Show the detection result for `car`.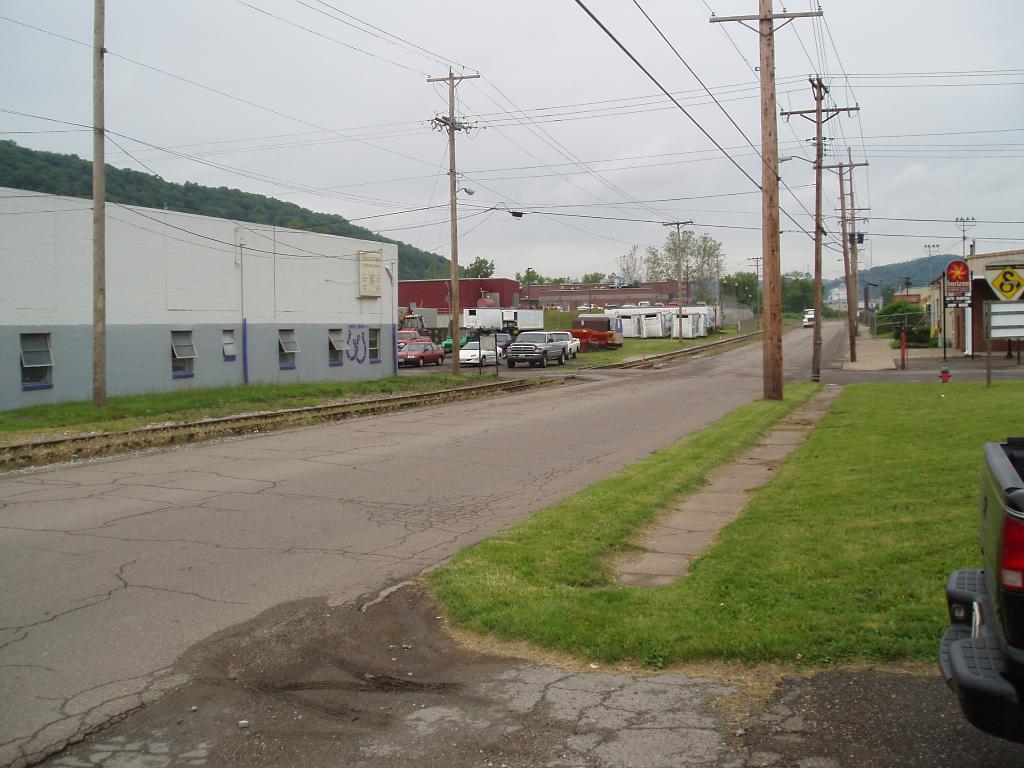
<region>489, 332, 511, 349</region>.
